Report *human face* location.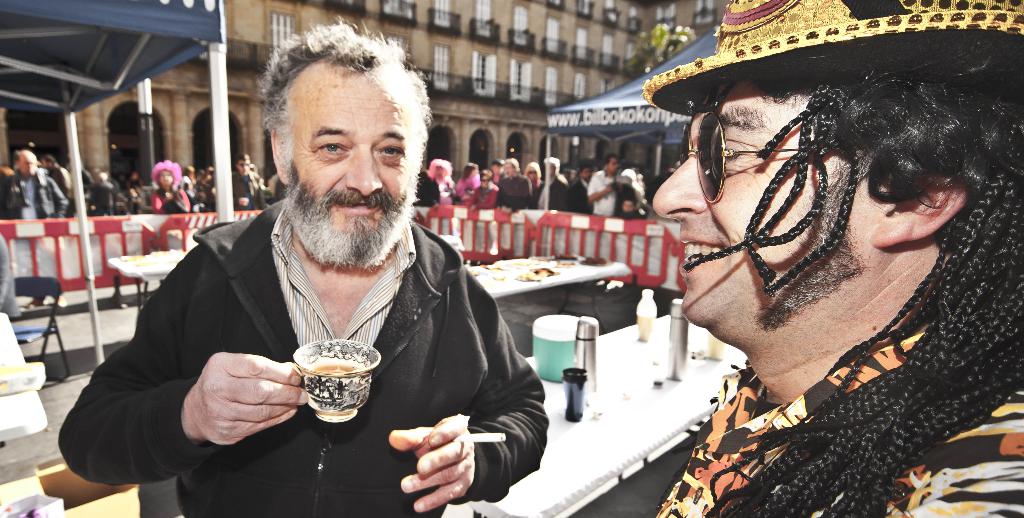
Report: box(650, 79, 867, 327).
